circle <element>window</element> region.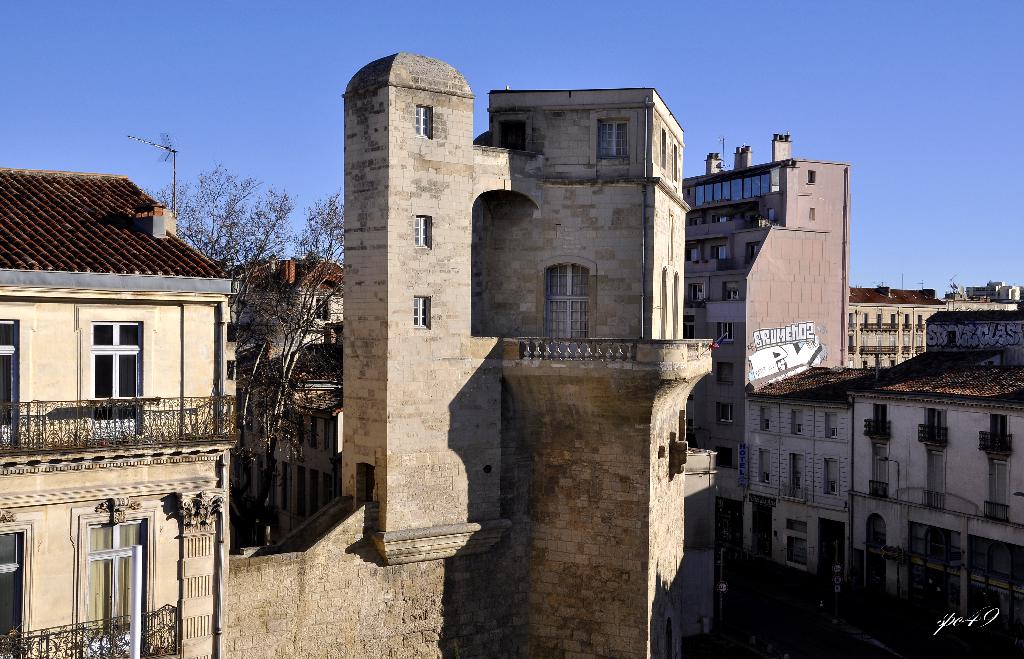
Region: rect(825, 412, 837, 439).
